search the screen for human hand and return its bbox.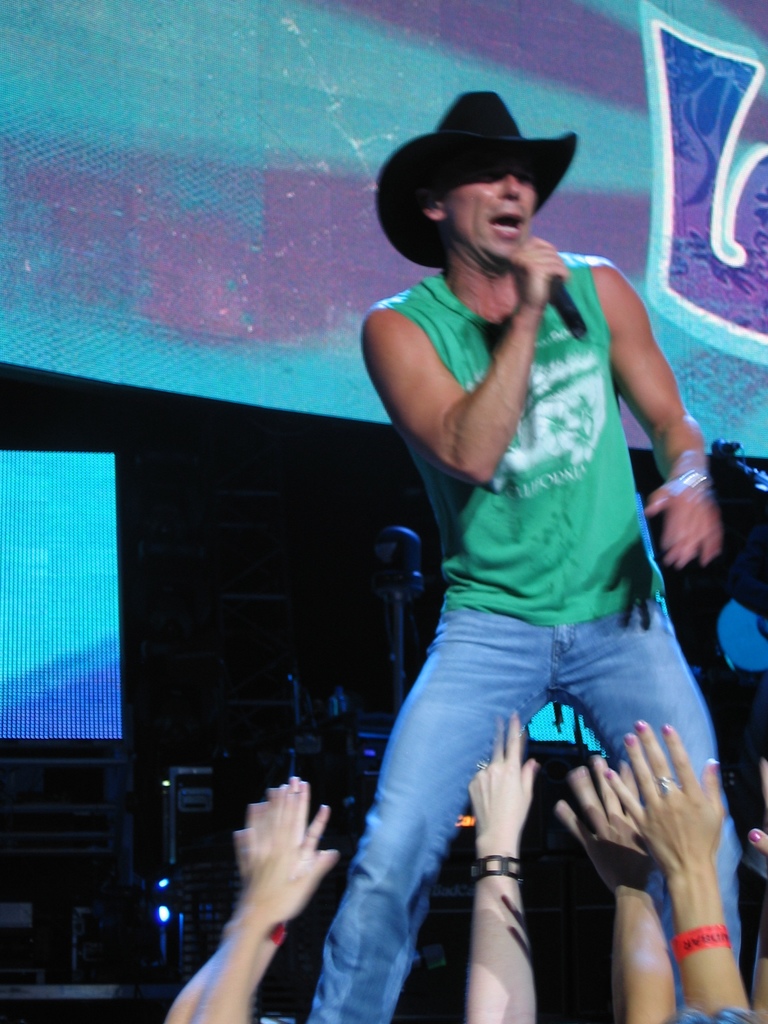
Found: l=644, t=481, r=719, b=570.
